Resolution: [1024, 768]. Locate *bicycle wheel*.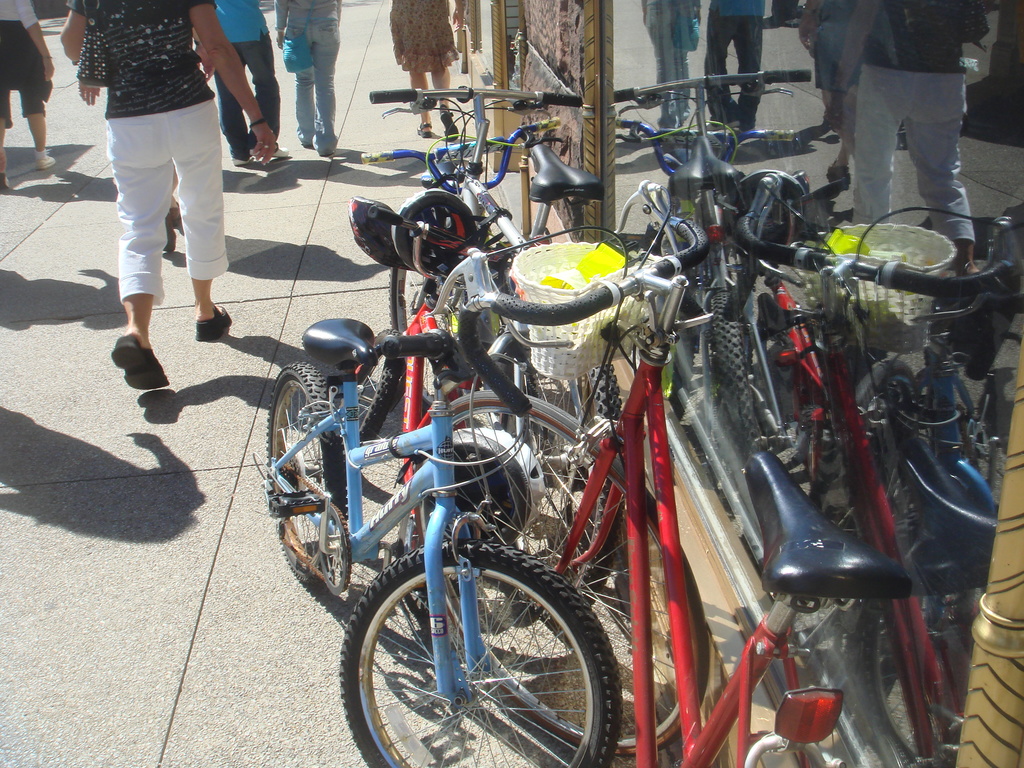
bbox=[407, 384, 716, 760].
